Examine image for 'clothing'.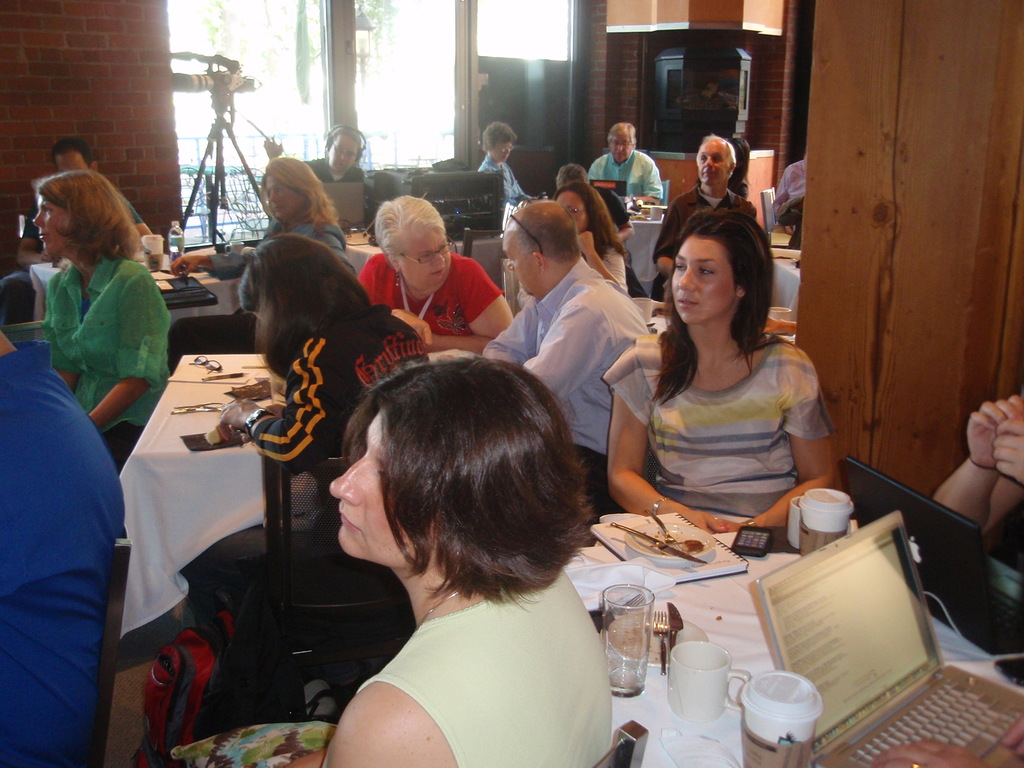
Examination result: detection(45, 253, 173, 462).
